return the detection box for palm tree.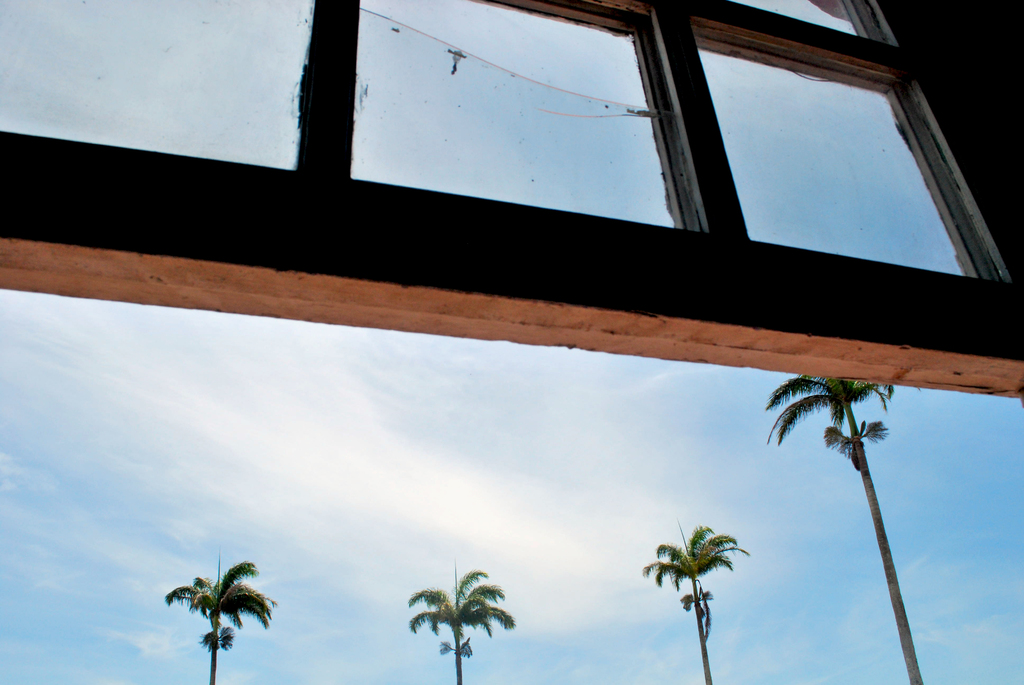
[left=406, top=553, right=514, bottom=684].
